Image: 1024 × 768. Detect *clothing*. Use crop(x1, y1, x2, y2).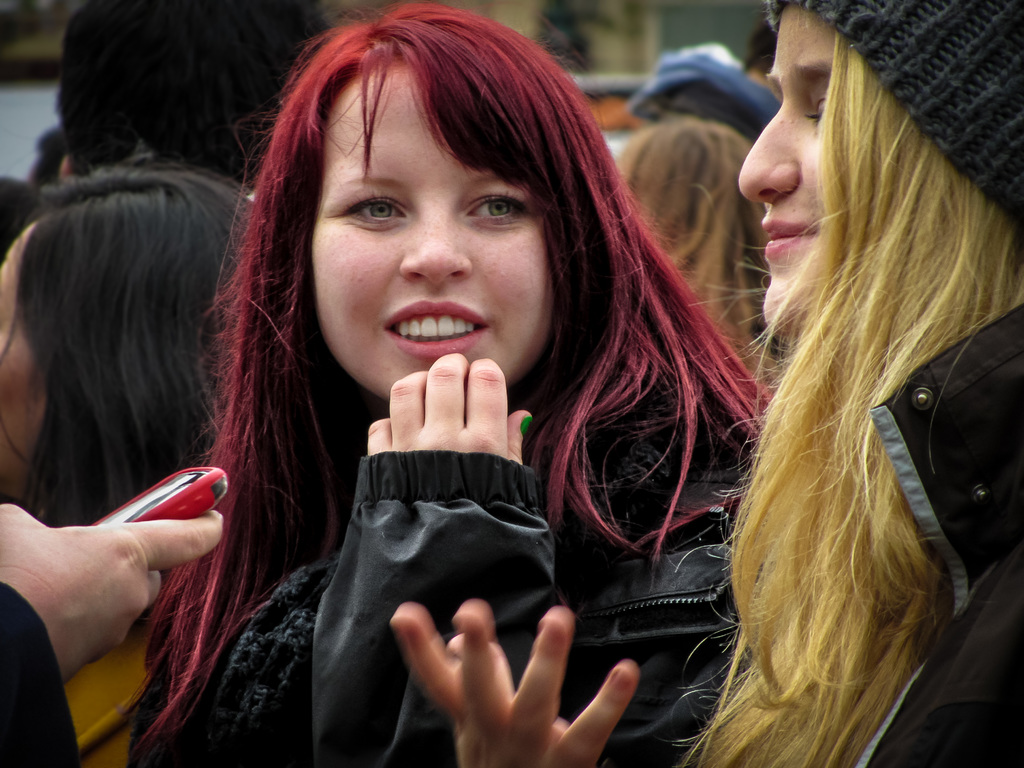
crop(0, 585, 80, 767).
